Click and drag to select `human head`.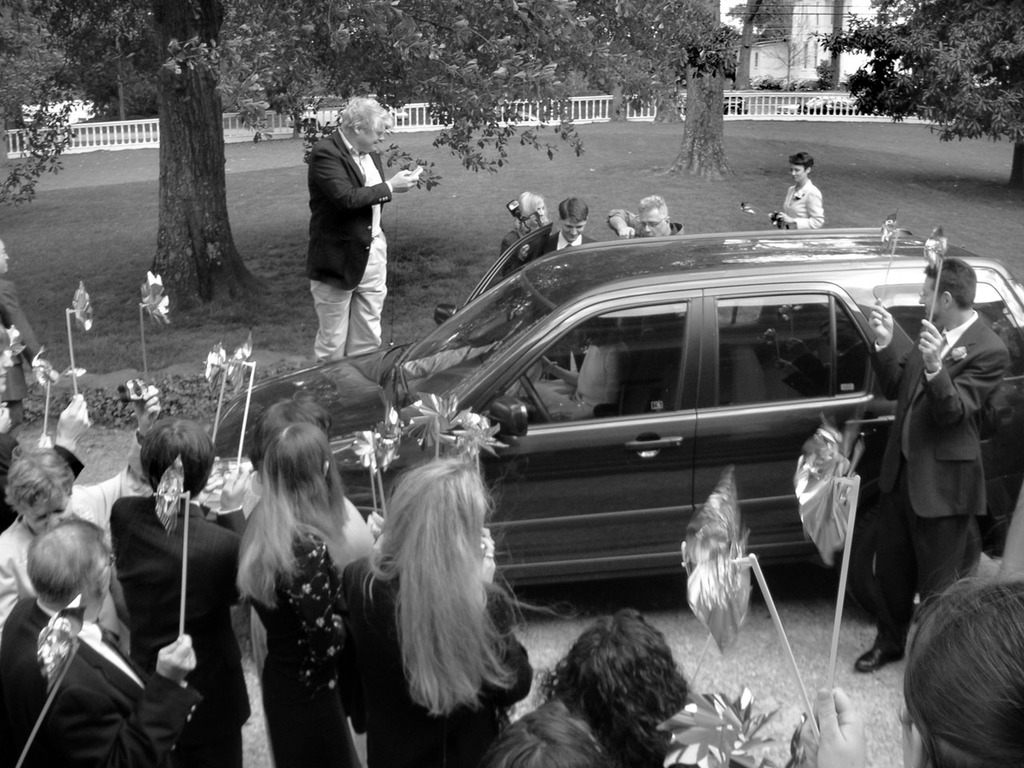
Selection: <region>338, 98, 387, 153</region>.
